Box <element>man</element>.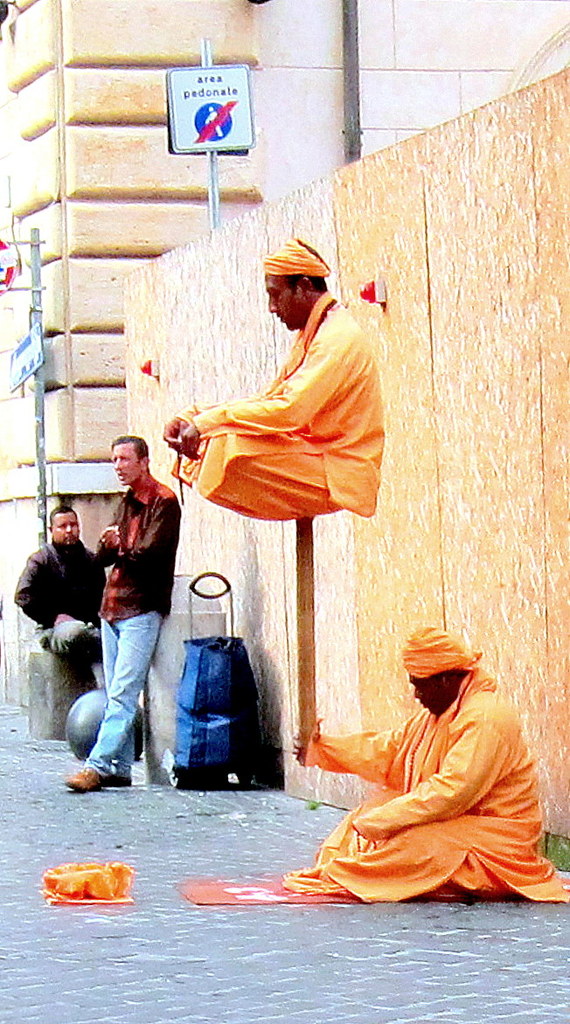
crop(0, 515, 115, 741).
